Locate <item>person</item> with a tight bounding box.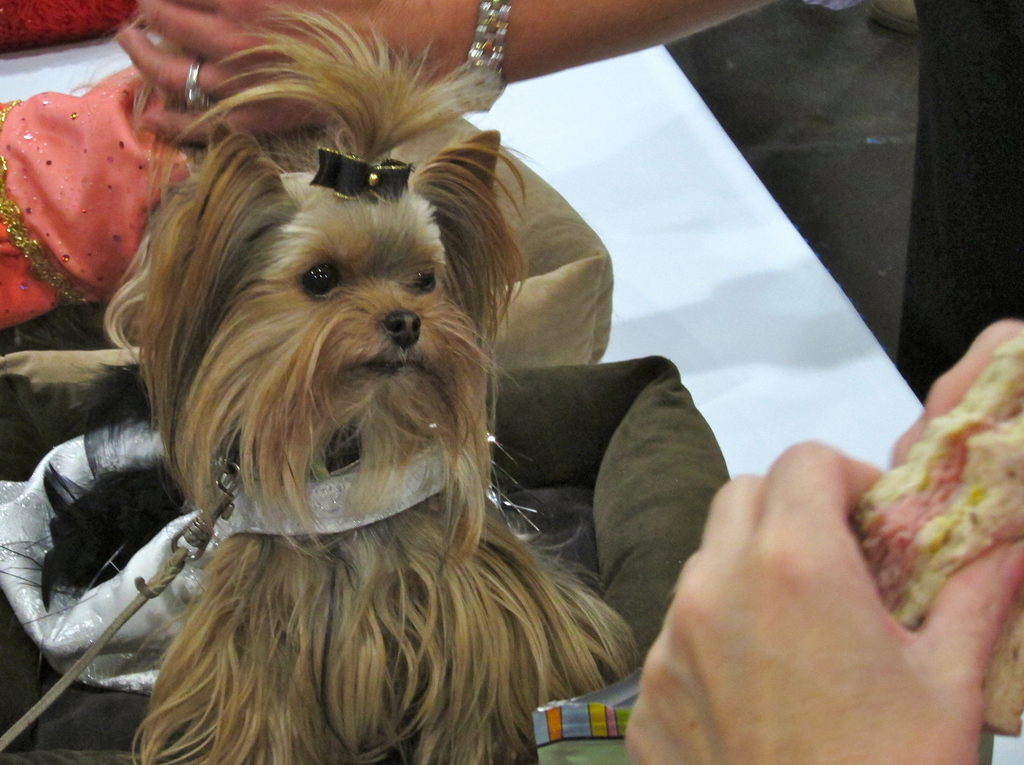
bbox(111, 0, 1023, 407).
